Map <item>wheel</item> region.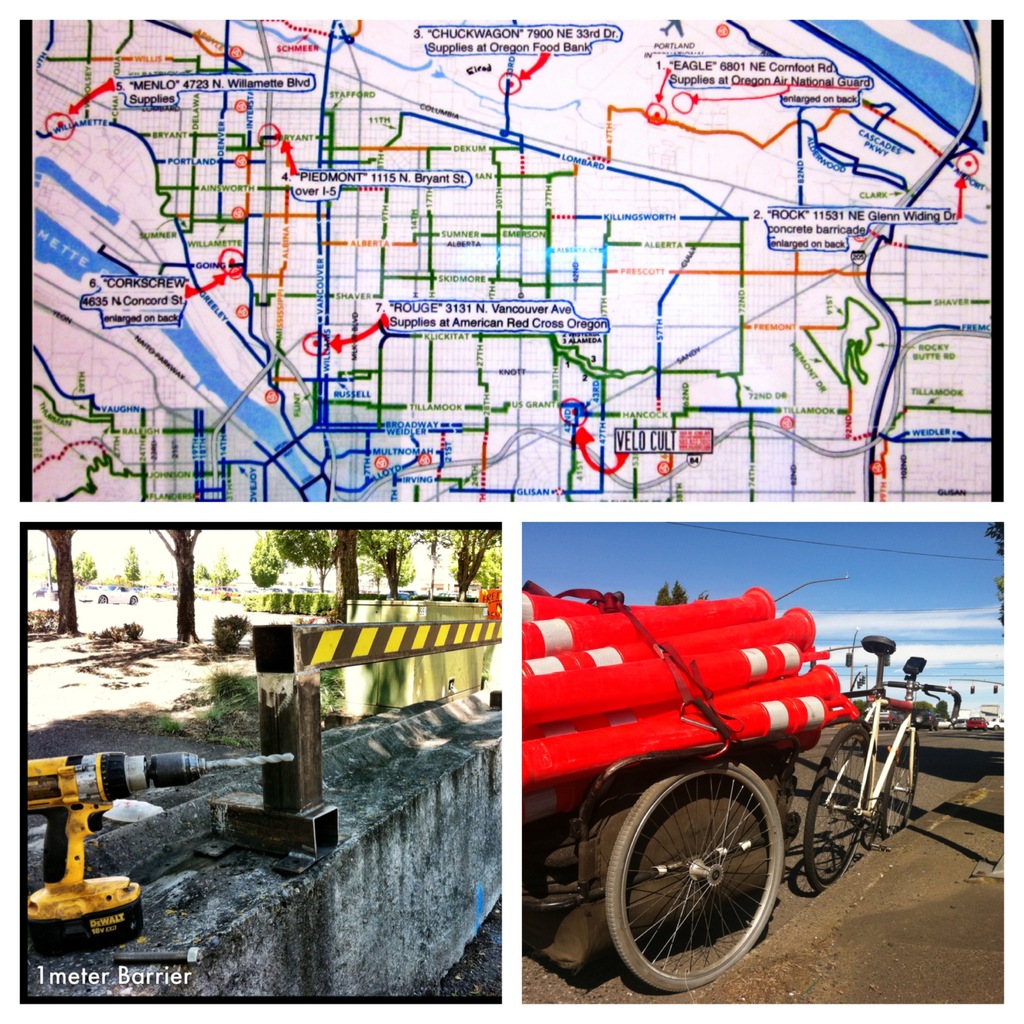
Mapped to 797/722/863/888.
